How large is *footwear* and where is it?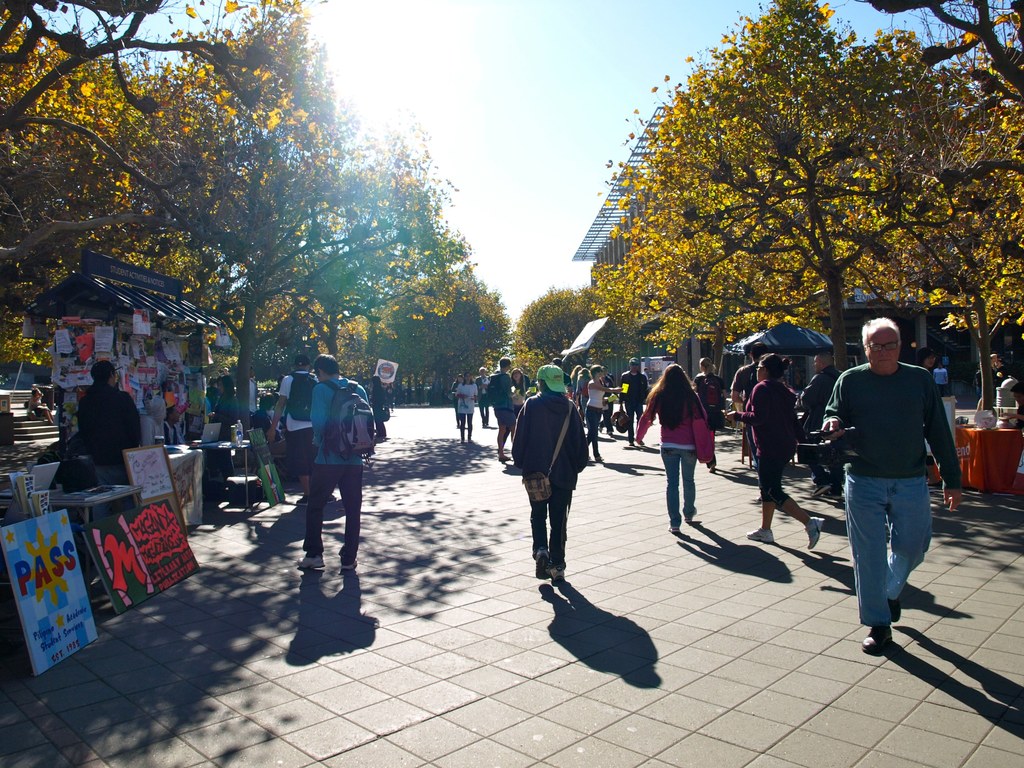
Bounding box: bbox=[293, 557, 328, 573].
